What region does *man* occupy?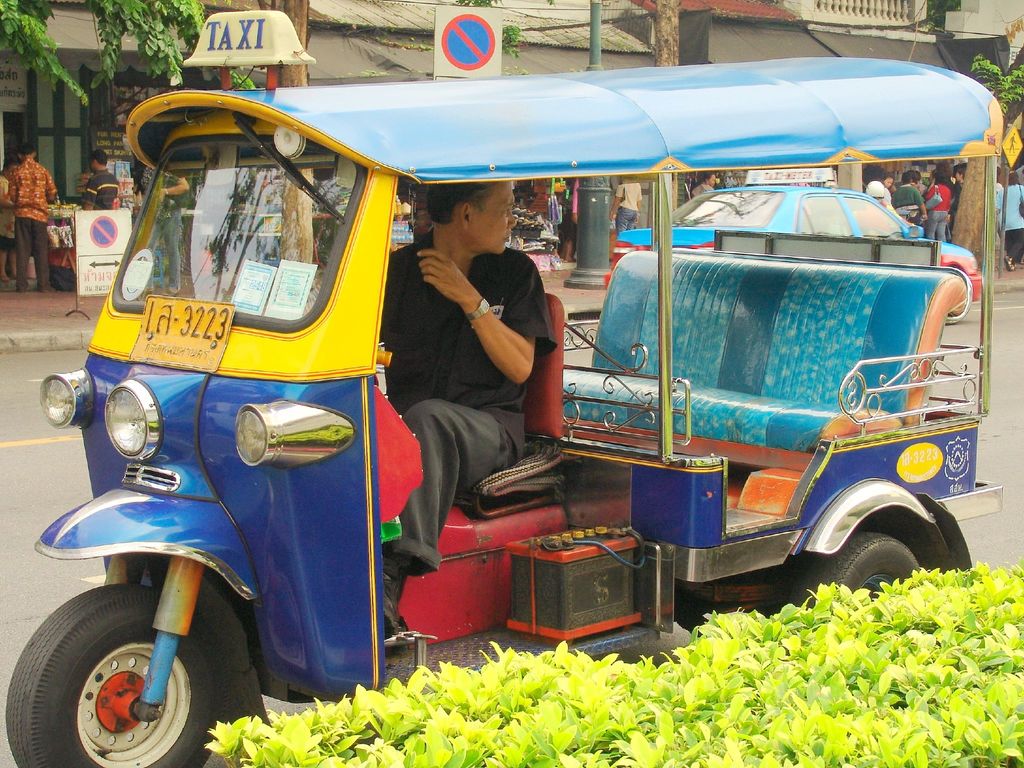
left=609, top=184, right=641, bottom=227.
